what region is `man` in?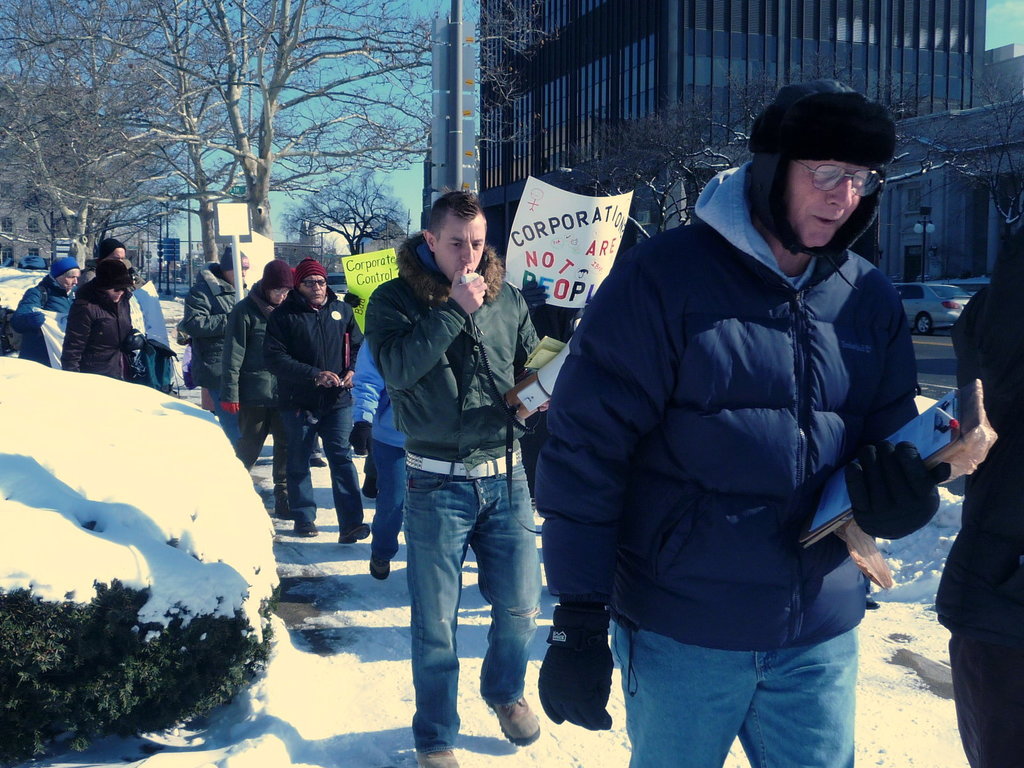
(246,259,386,519).
